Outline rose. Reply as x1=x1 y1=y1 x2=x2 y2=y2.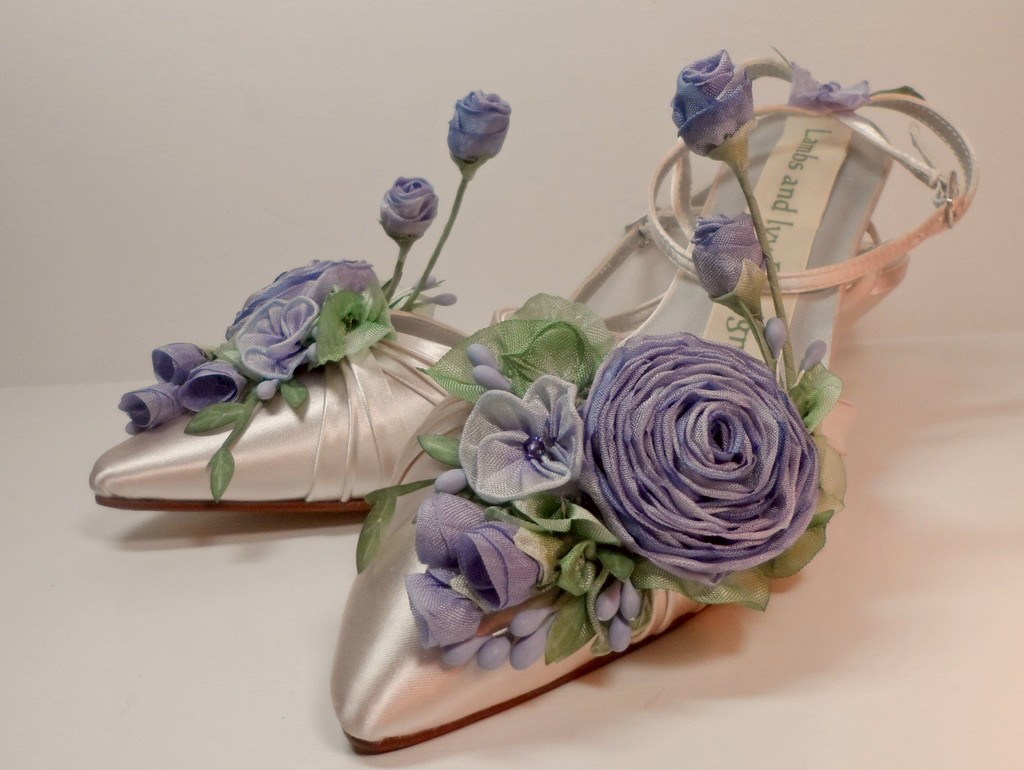
x1=576 y1=332 x2=821 y2=575.
